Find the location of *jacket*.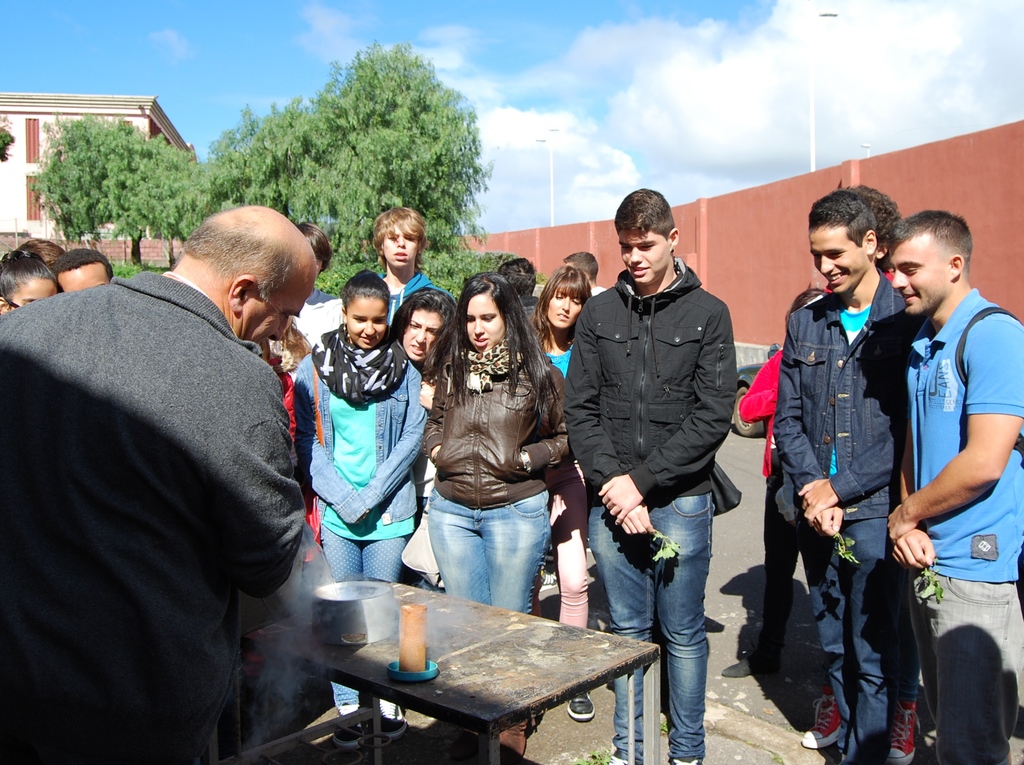
Location: rect(572, 229, 749, 514).
